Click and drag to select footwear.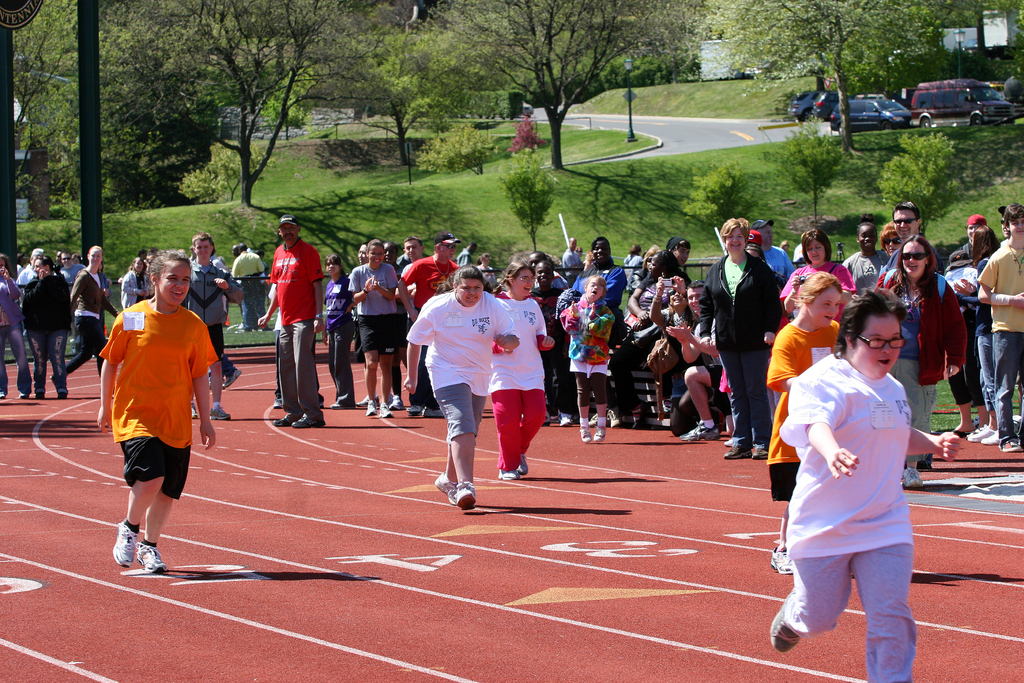
Selection: 681/425/719/445.
